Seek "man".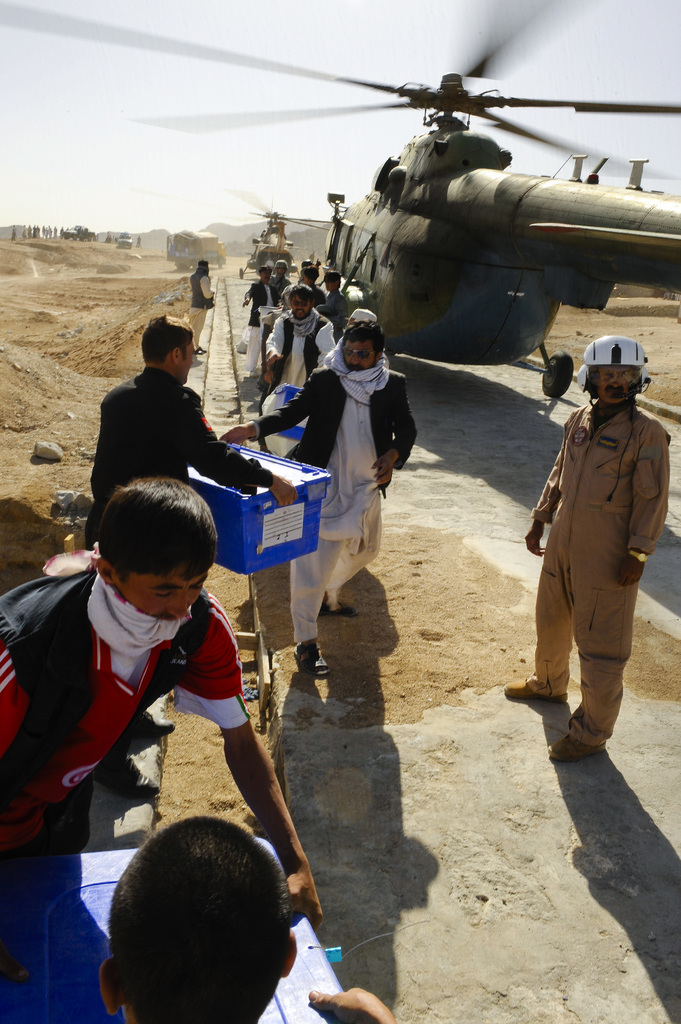
detection(0, 478, 323, 922).
